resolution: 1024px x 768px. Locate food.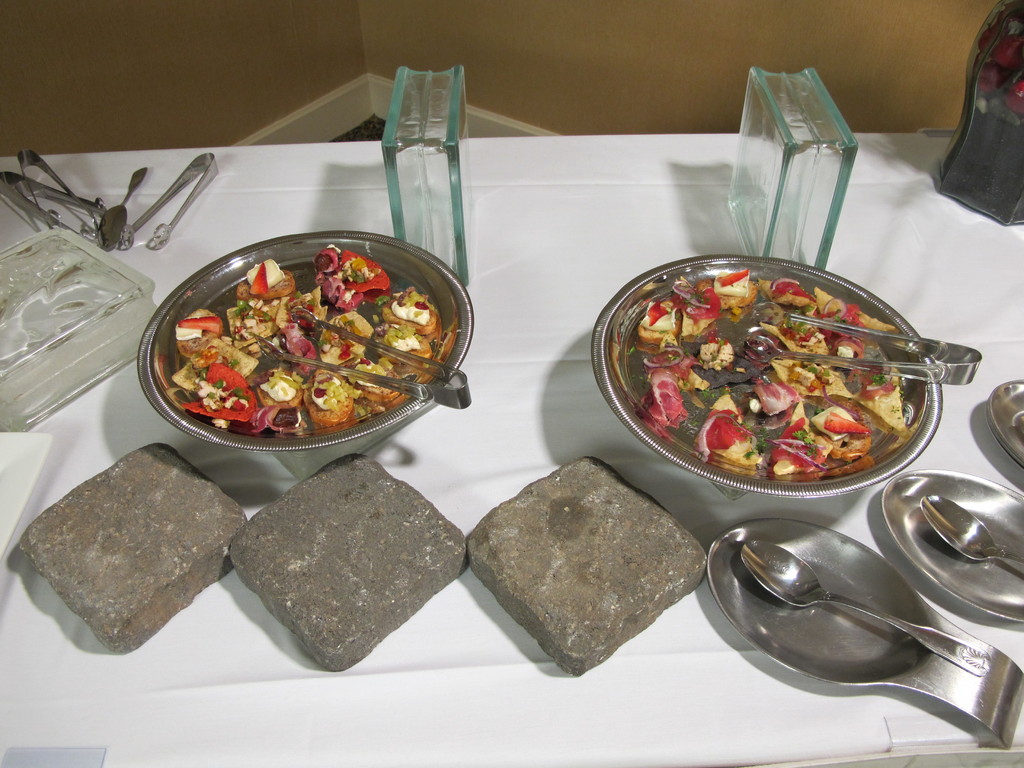
(x1=629, y1=265, x2=914, y2=488).
